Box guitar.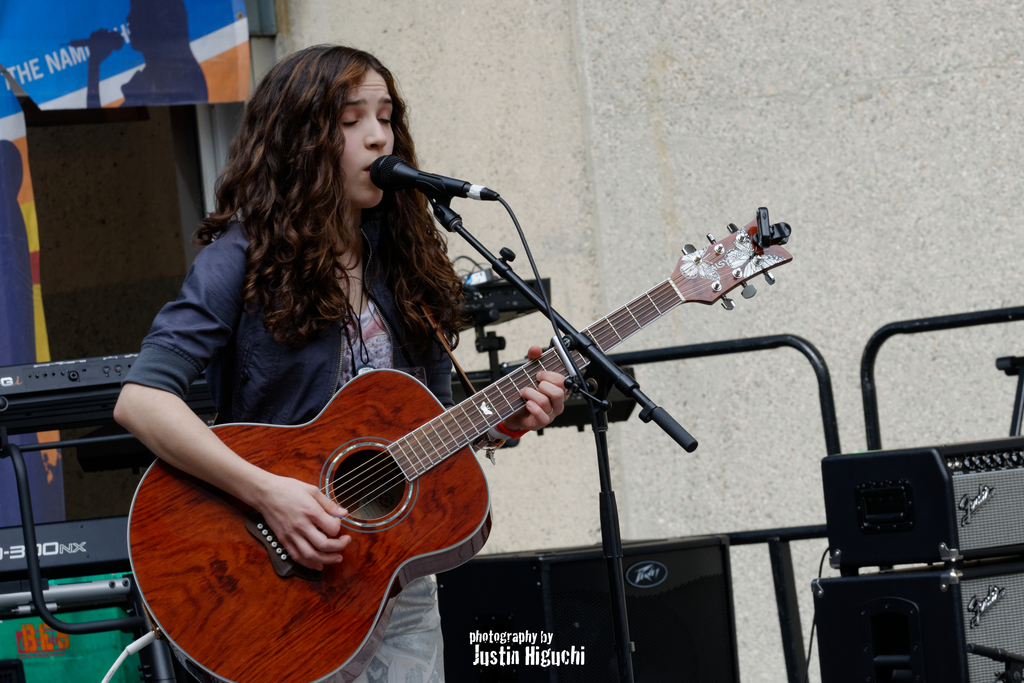
x1=127 y1=201 x2=801 y2=682.
